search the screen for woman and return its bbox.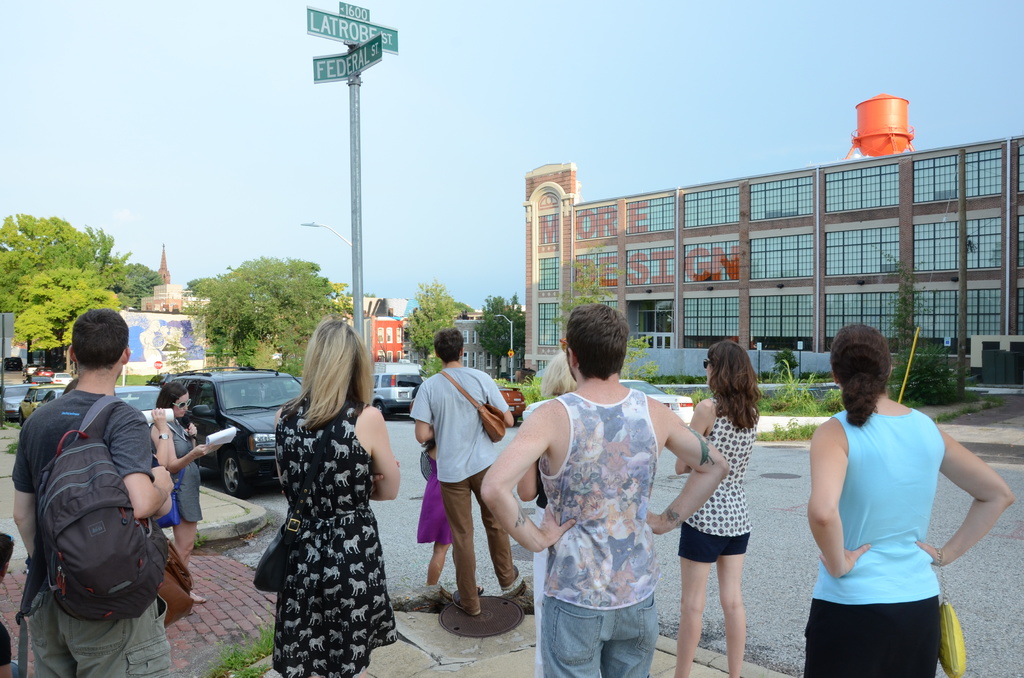
Found: rect(144, 384, 220, 619).
